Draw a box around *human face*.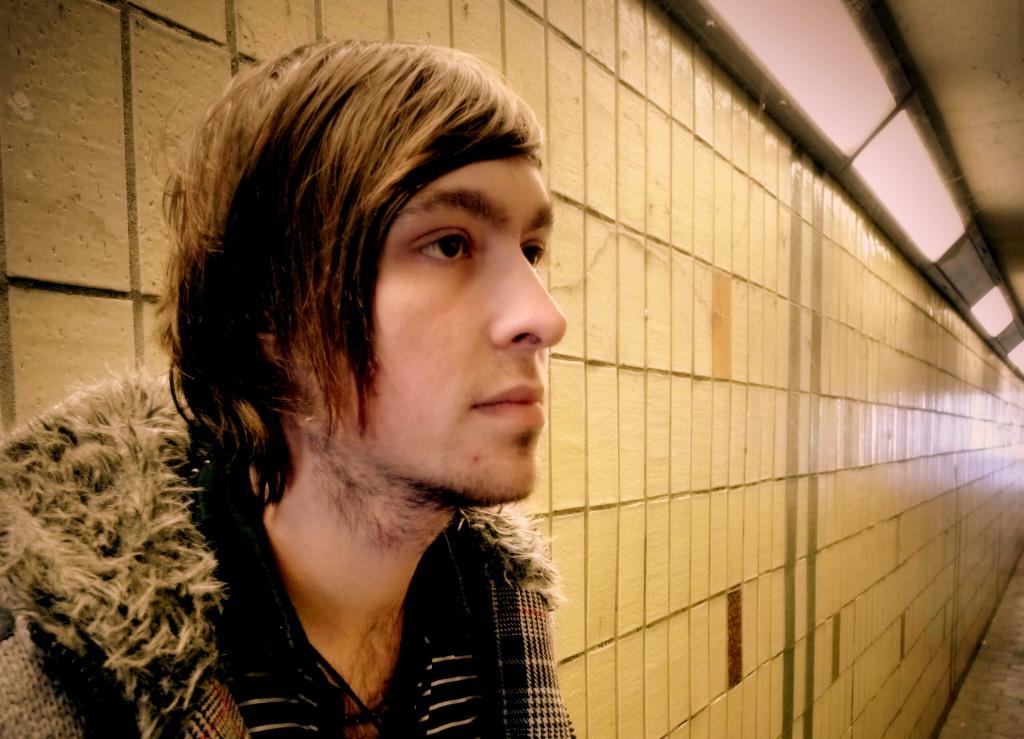
region(303, 159, 565, 506).
